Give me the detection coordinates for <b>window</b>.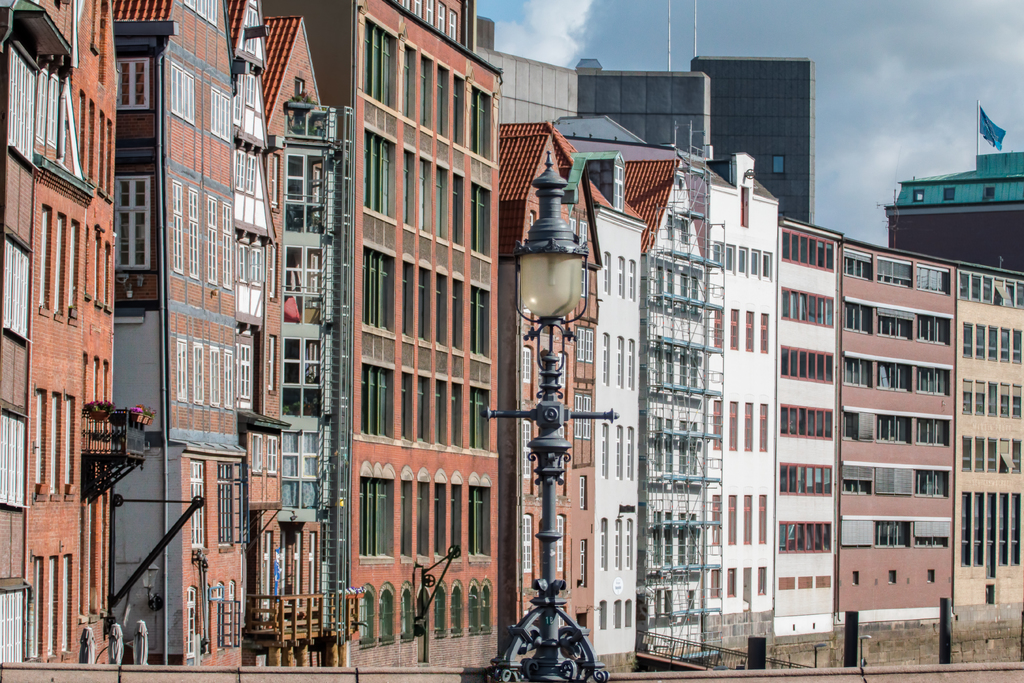
bbox(400, 588, 417, 640).
